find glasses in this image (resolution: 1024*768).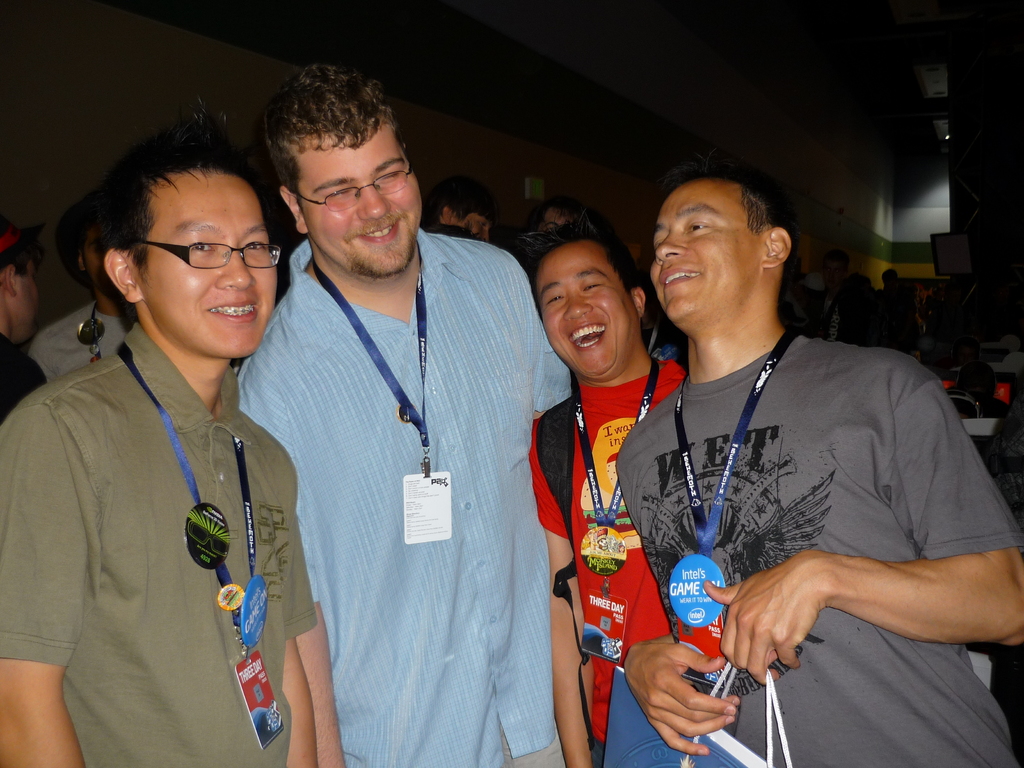
Rect(115, 224, 272, 273).
